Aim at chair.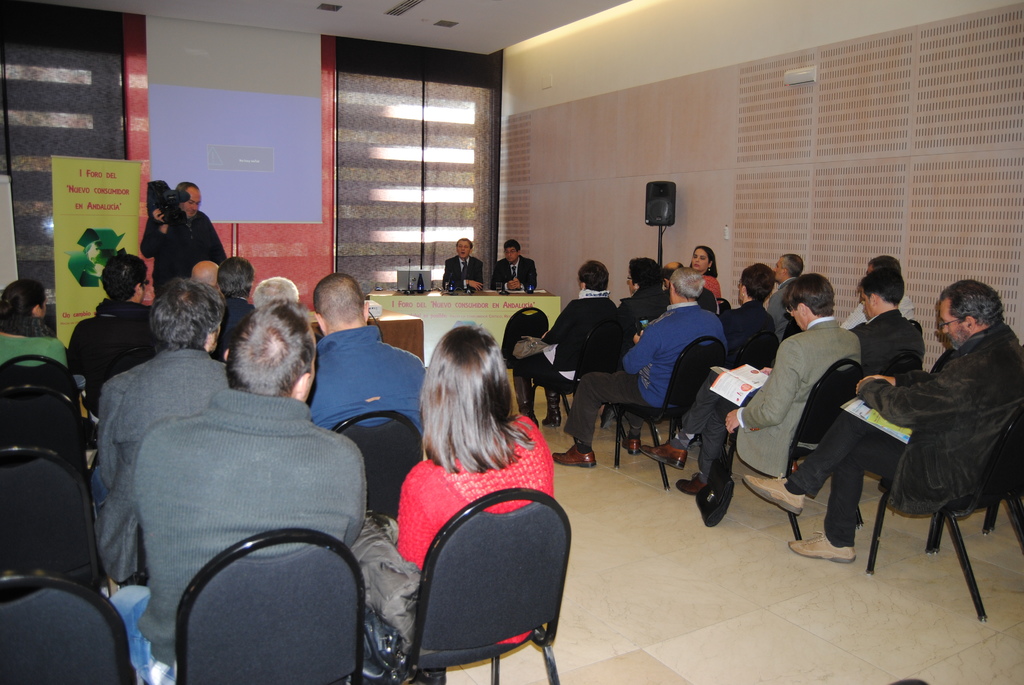
Aimed at rect(168, 526, 367, 684).
